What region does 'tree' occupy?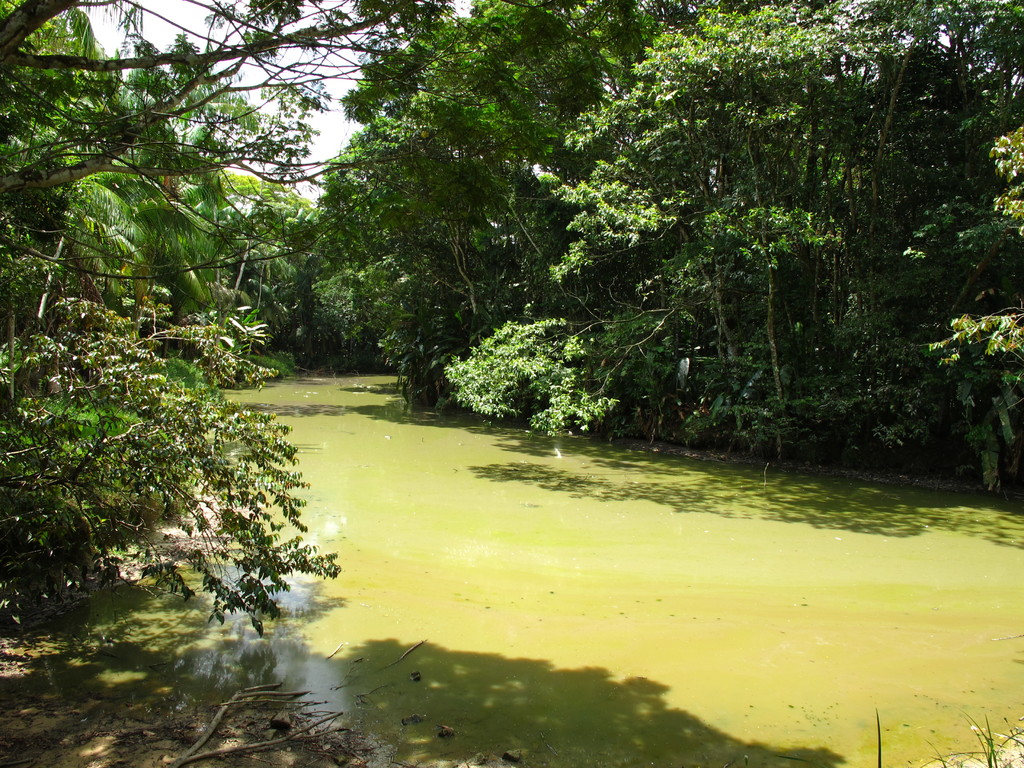
[0, 0, 616, 285].
